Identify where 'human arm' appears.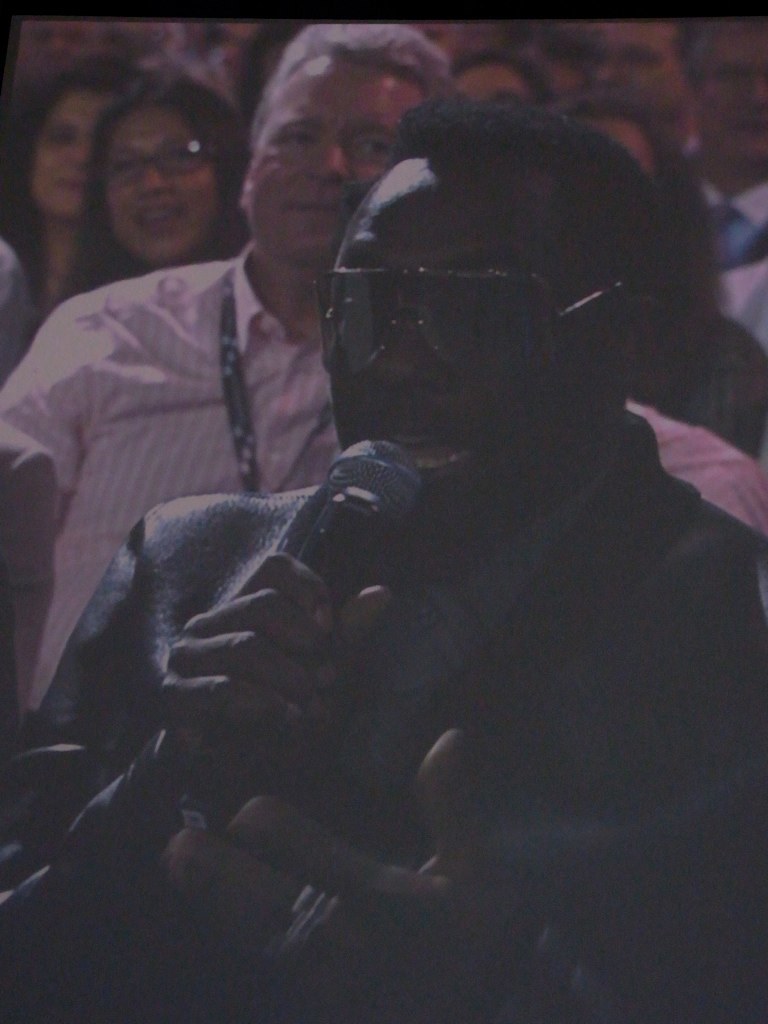
Appears at crop(0, 500, 380, 1023).
